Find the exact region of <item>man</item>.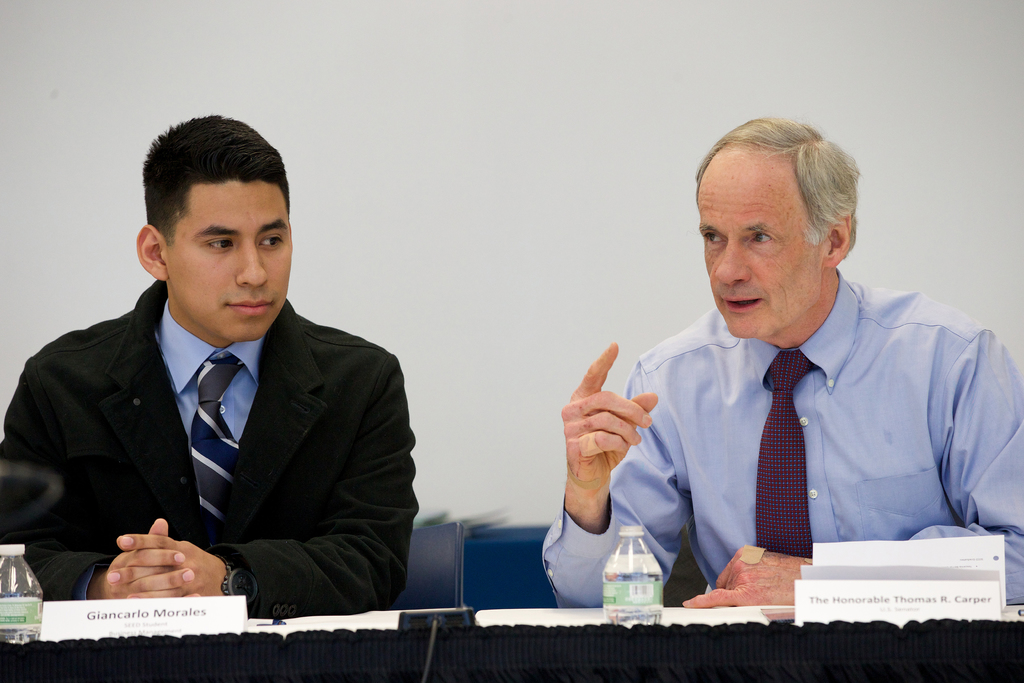
Exact region: BBox(541, 114, 1023, 607).
